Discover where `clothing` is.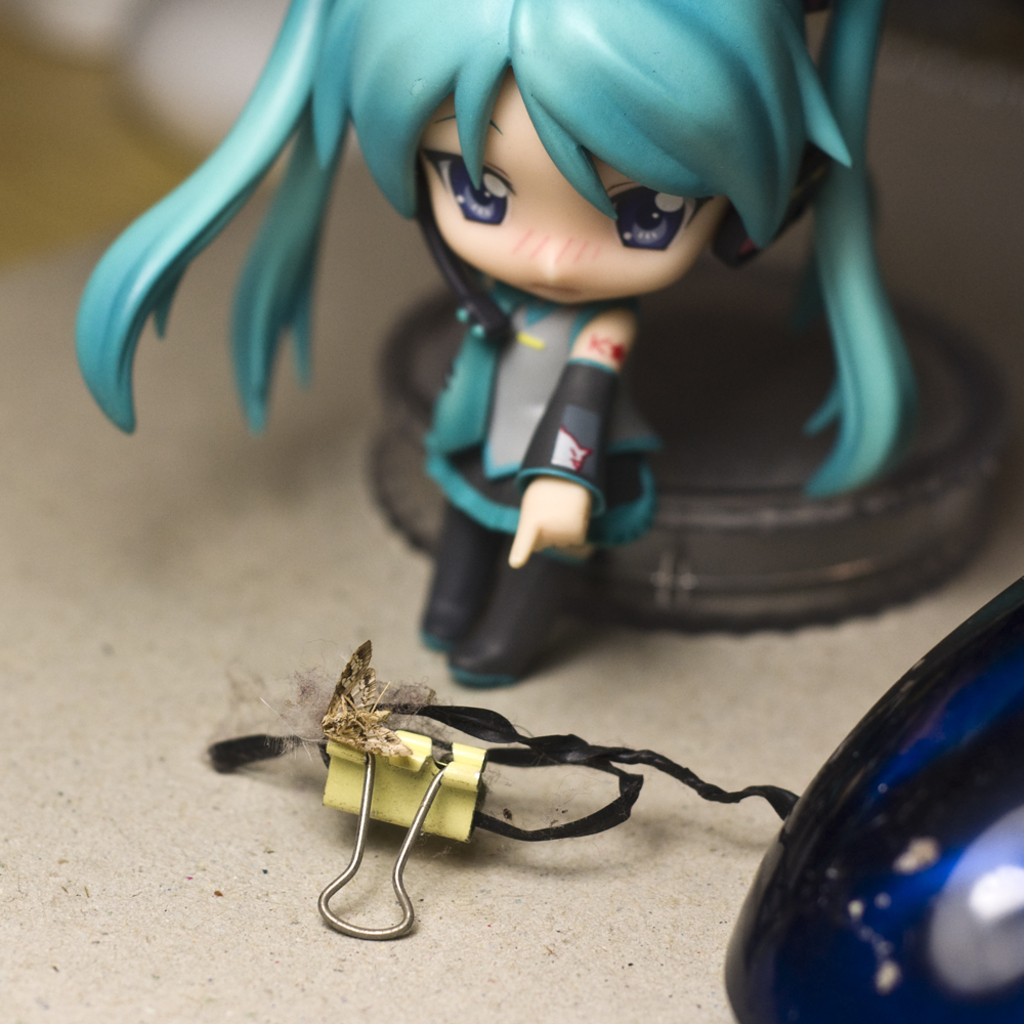
Discovered at region(449, 308, 592, 461).
